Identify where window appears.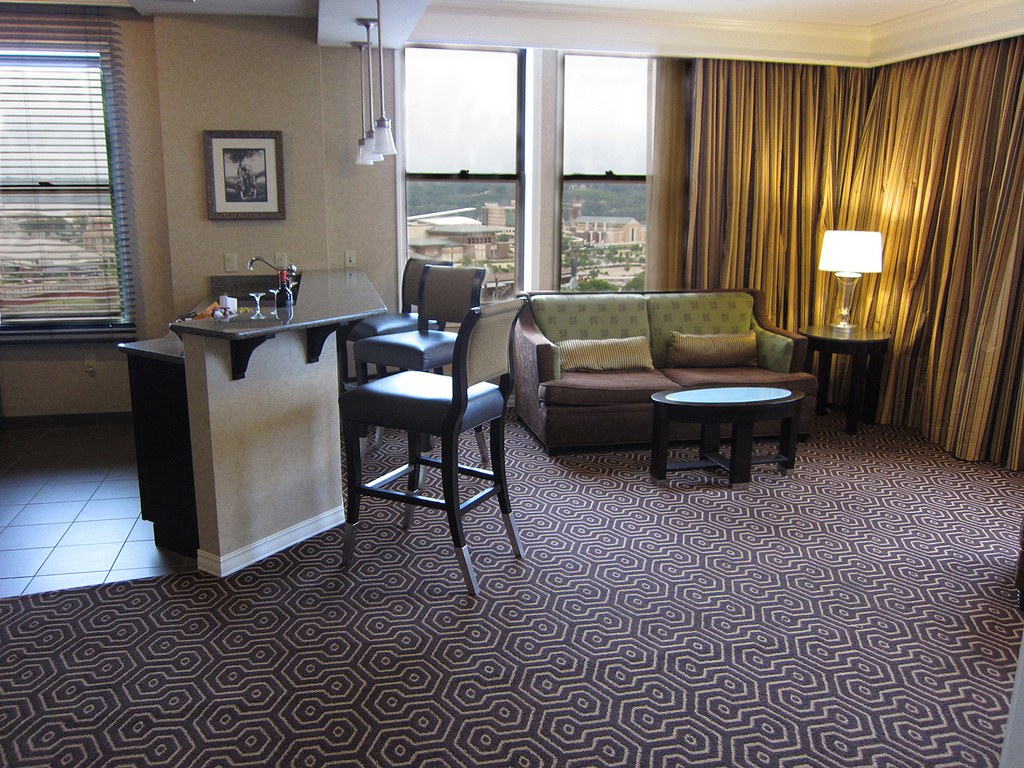
Appears at BBox(545, 41, 669, 292).
